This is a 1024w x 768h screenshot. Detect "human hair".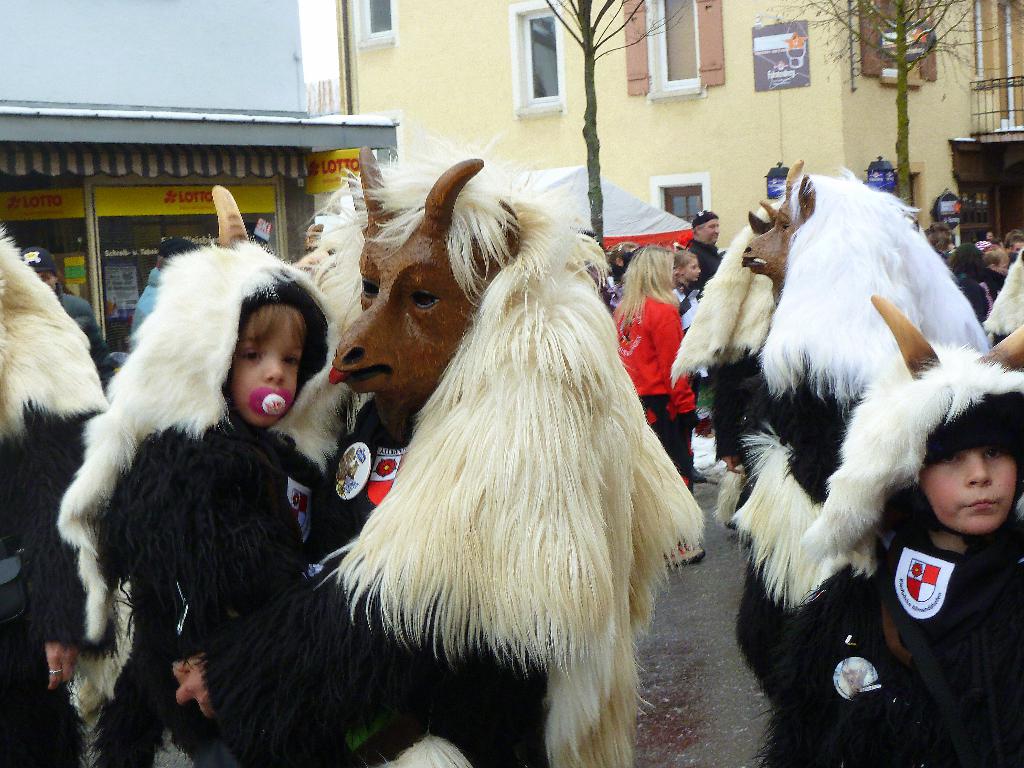
619,241,684,331.
